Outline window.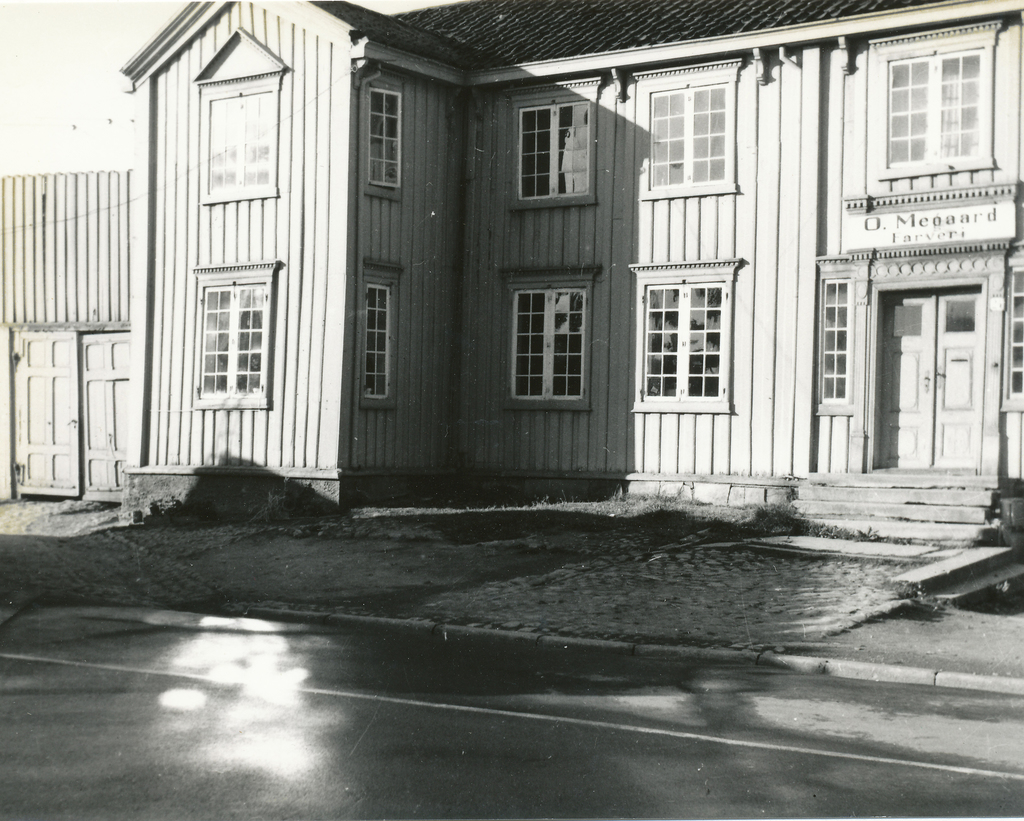
Outline: 509/286/583/397.
